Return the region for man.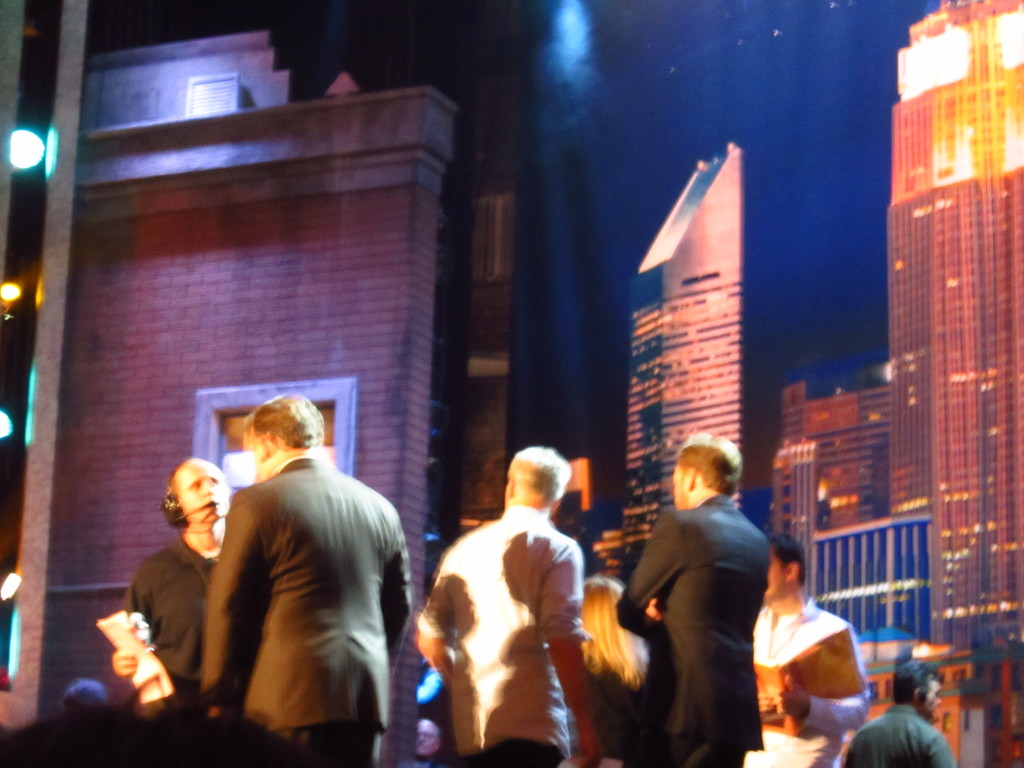
{"x1": 184, "y1": 392, "x2": 424, "y2": 767}.
